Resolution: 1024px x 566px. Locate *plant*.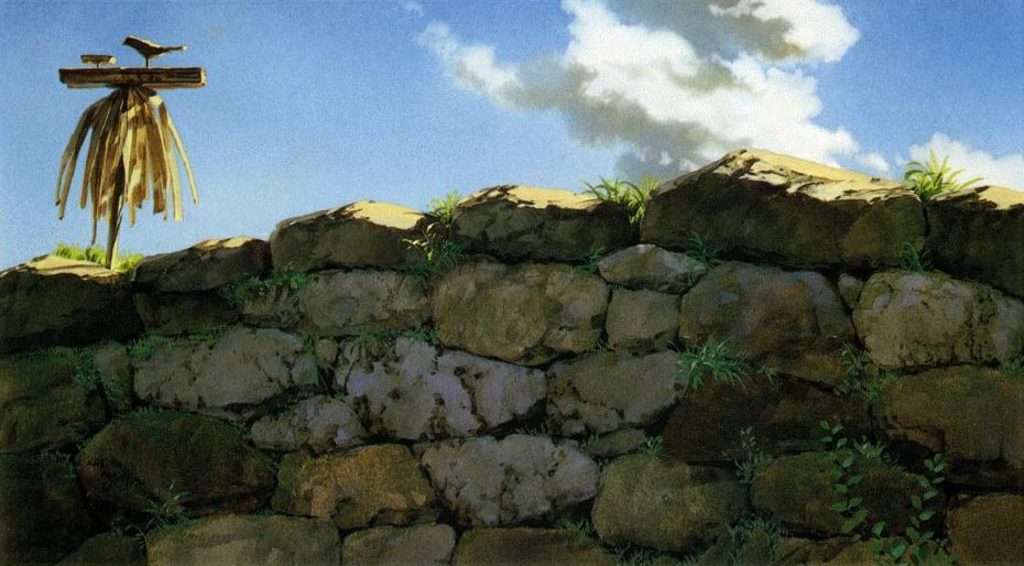
{"left": 115, "top": 330, "right": 174, "bottom": 367}.
